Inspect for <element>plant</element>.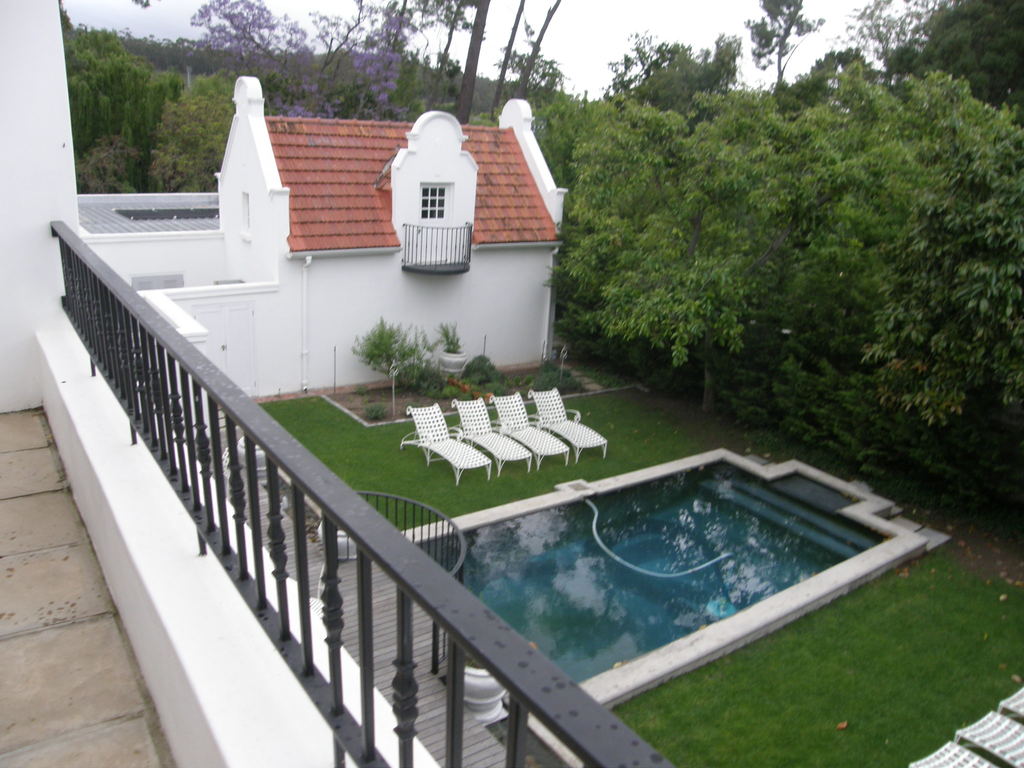
Inspection: l=448, t=353, r=508, b=393.
